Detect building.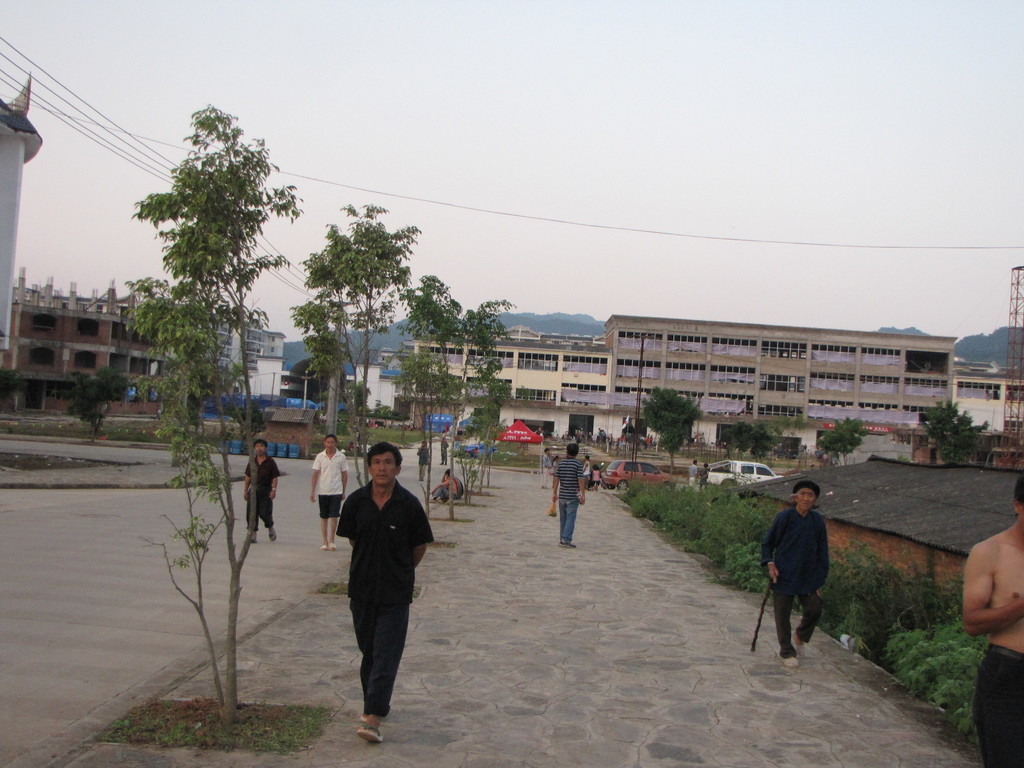
Detected at 206:312:285:390.
